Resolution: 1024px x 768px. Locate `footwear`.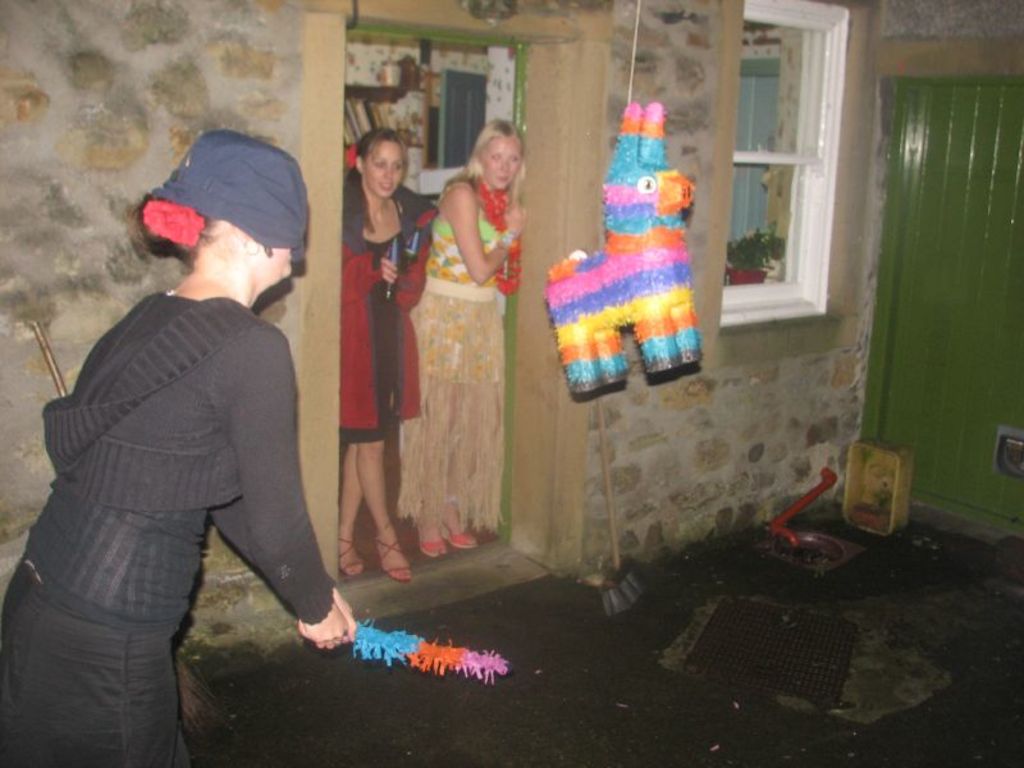
337, 534, 367, 584.
